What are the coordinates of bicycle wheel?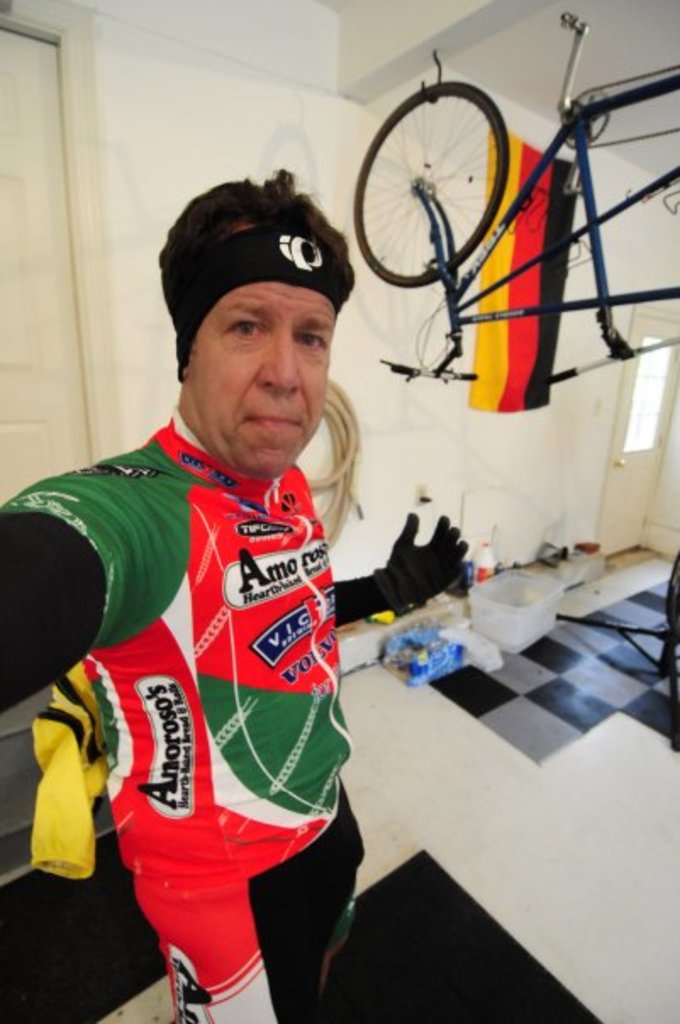
<bbox>351, 78, 509, 290</bbox>.
